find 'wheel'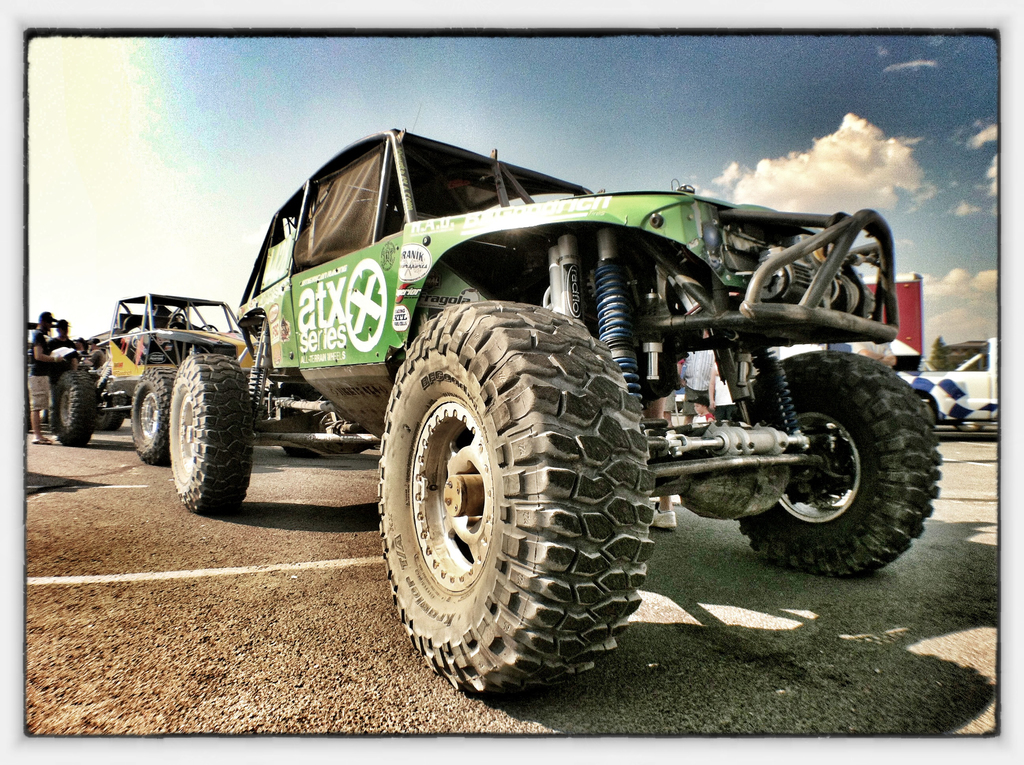
(left=957, top=422, right=983, bottom=432)
